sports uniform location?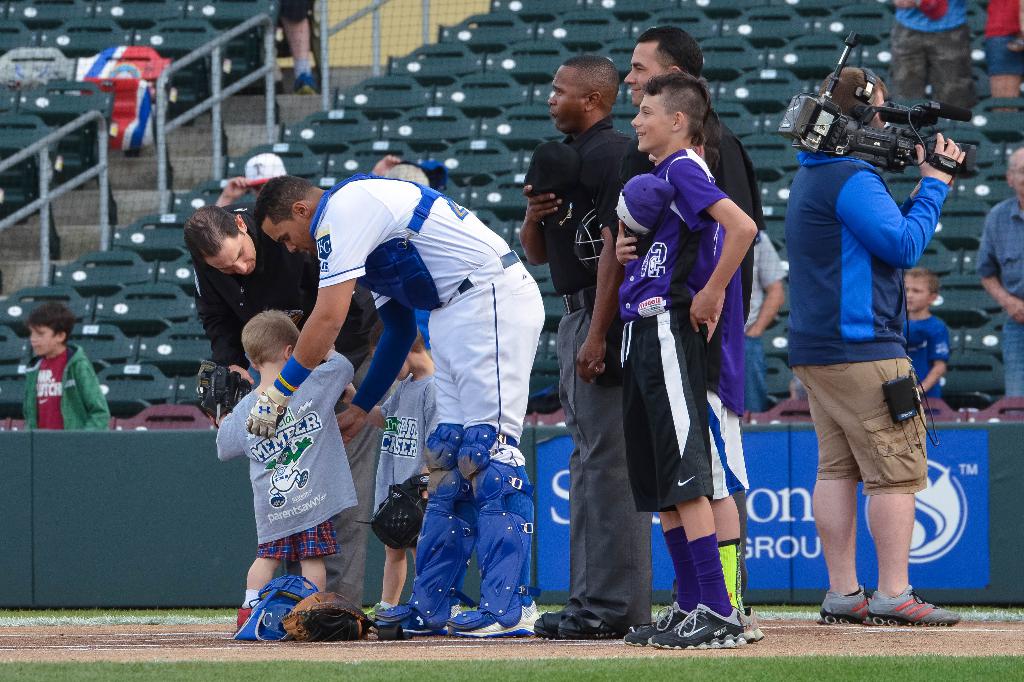
[607,147,738,669]
